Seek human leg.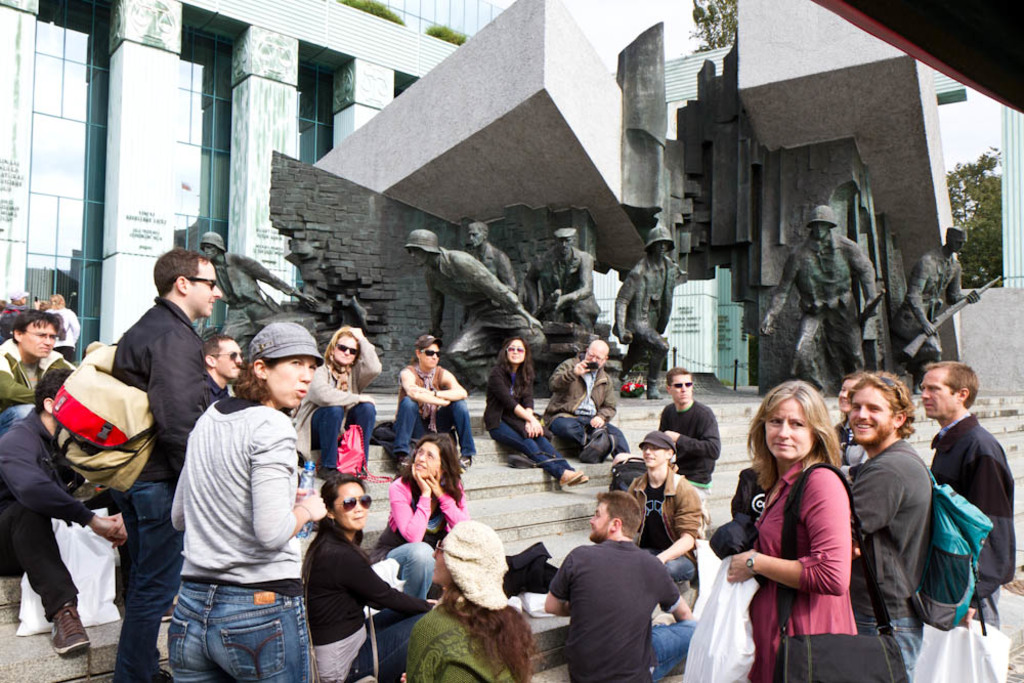
rect(553, 410, 586, 449).
